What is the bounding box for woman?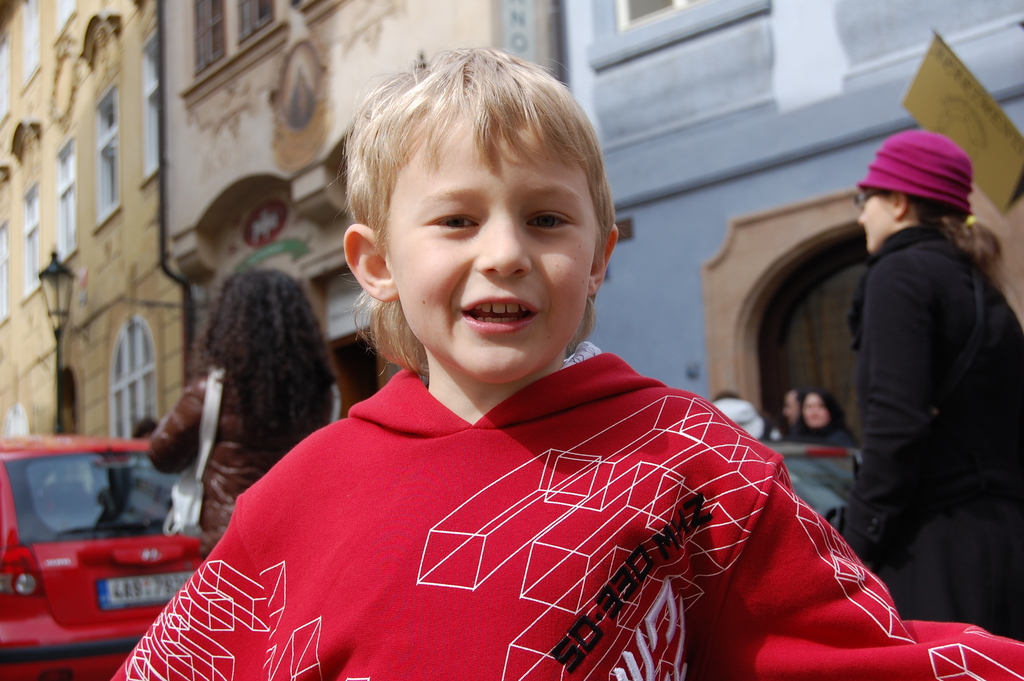
bbox=(795, 382, 859, 454).
